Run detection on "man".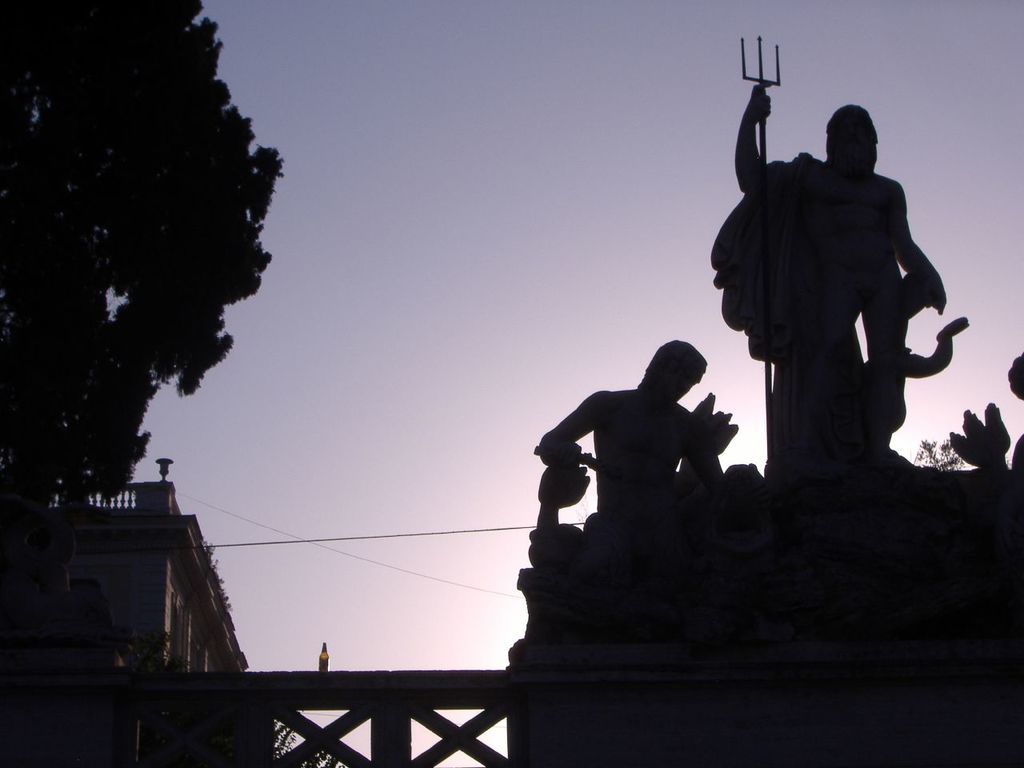
Result: <region>730, 74, 947, 451</region>.
